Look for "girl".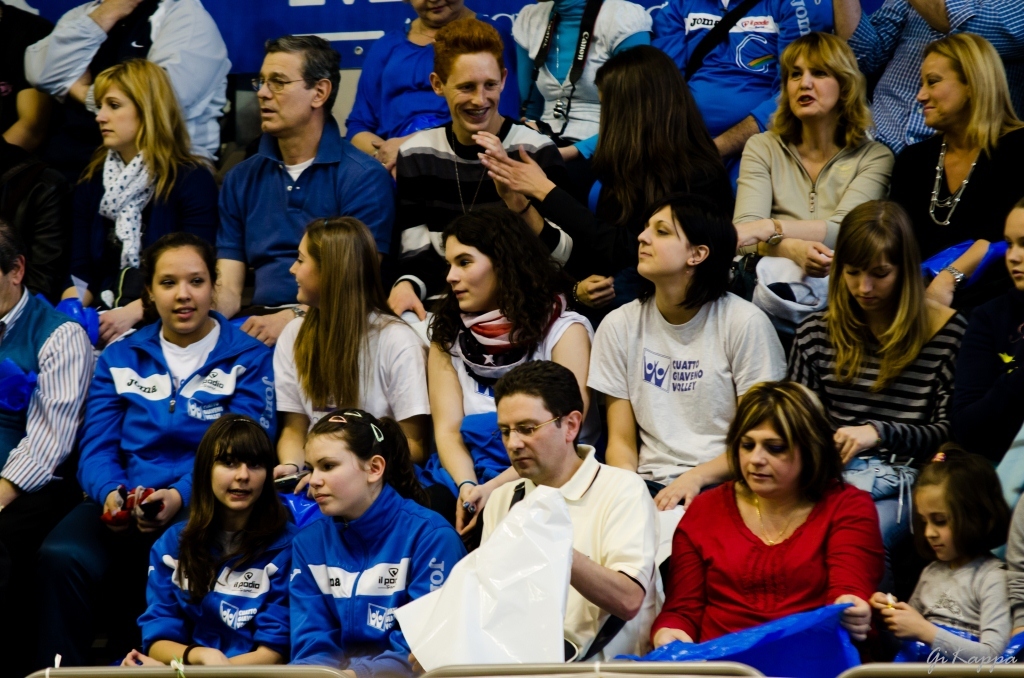
Found: select_region(78, 232, 285, 668).
